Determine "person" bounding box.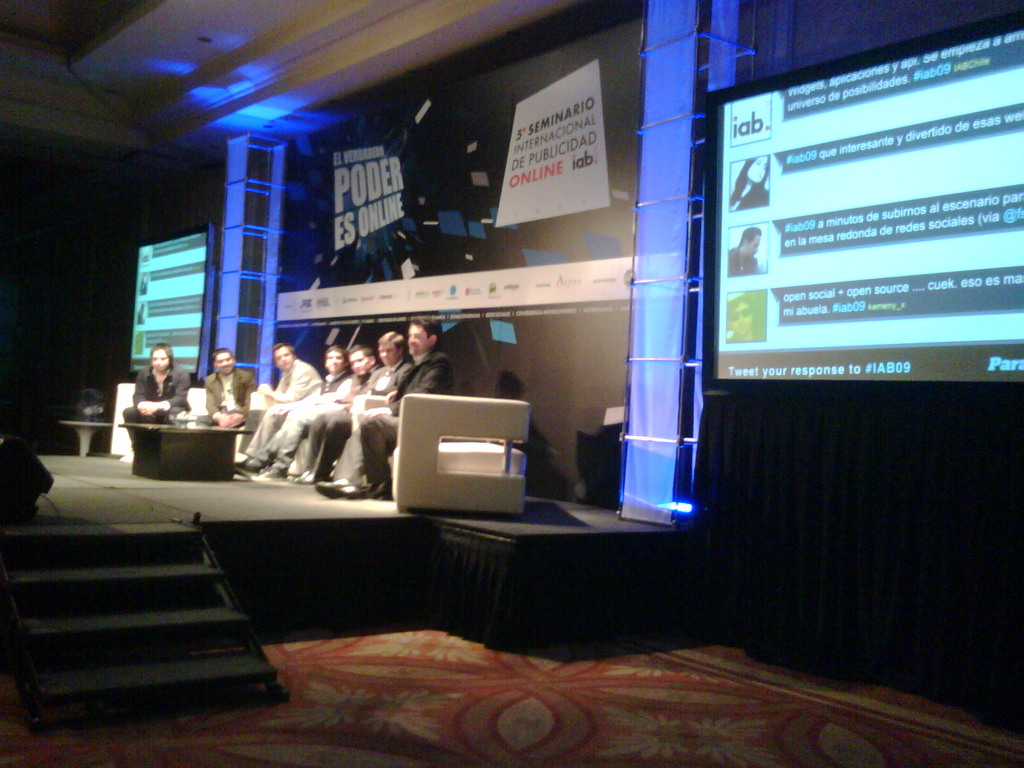
Determined: Rect(312, 332, 415, 499).
